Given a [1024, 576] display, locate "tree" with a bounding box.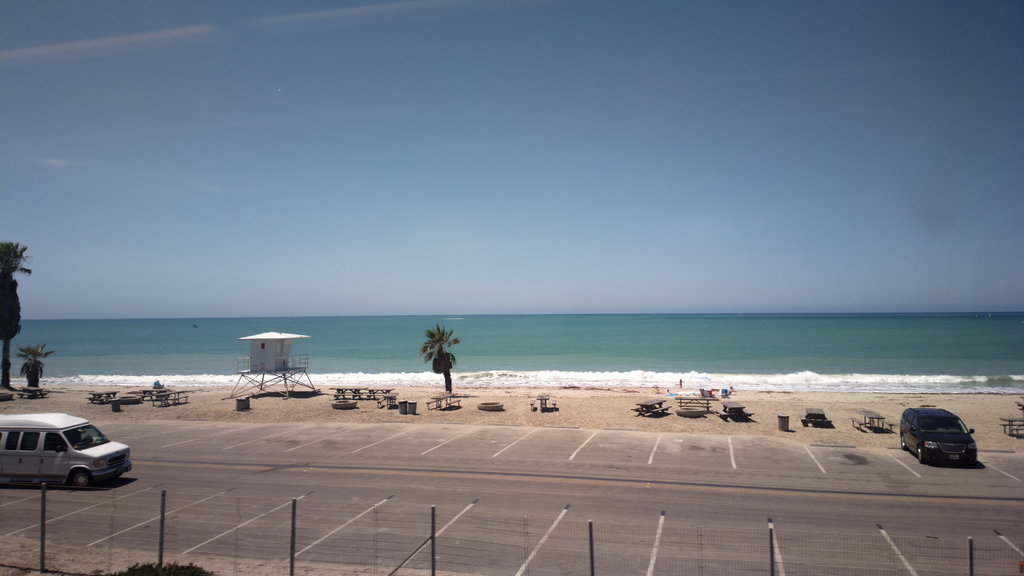
Located: [0, 242, 36, 385].
